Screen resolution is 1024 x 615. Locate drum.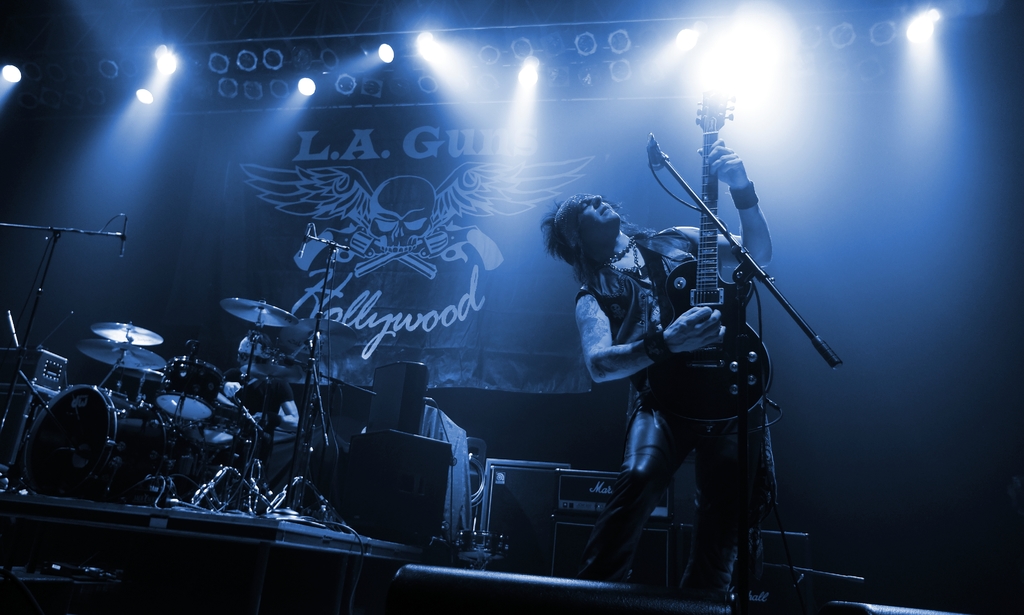
locate(23, 386, 166, 495).
